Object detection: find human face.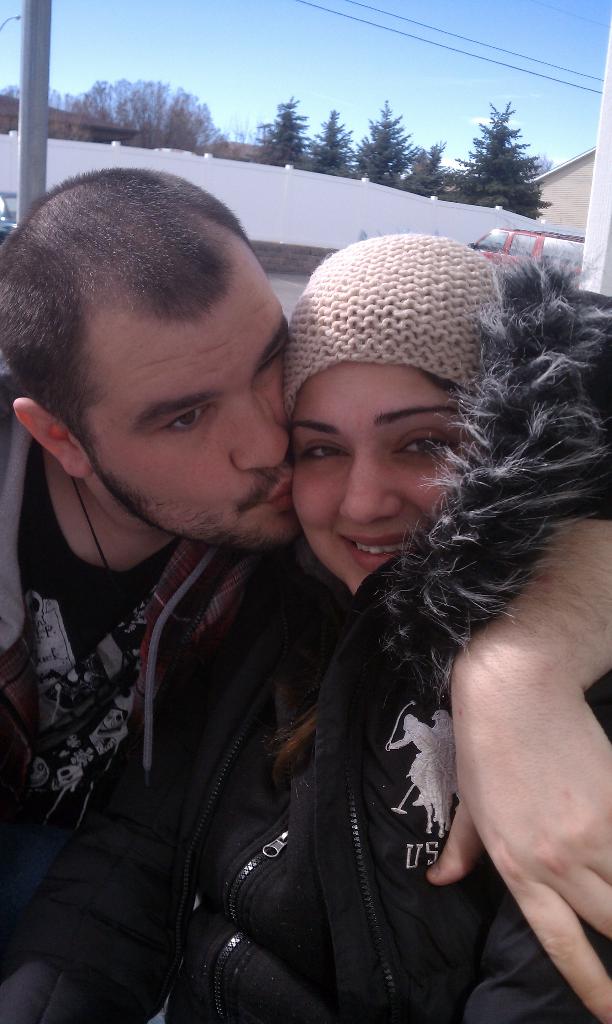
rect(279, 360, 464, 605).
